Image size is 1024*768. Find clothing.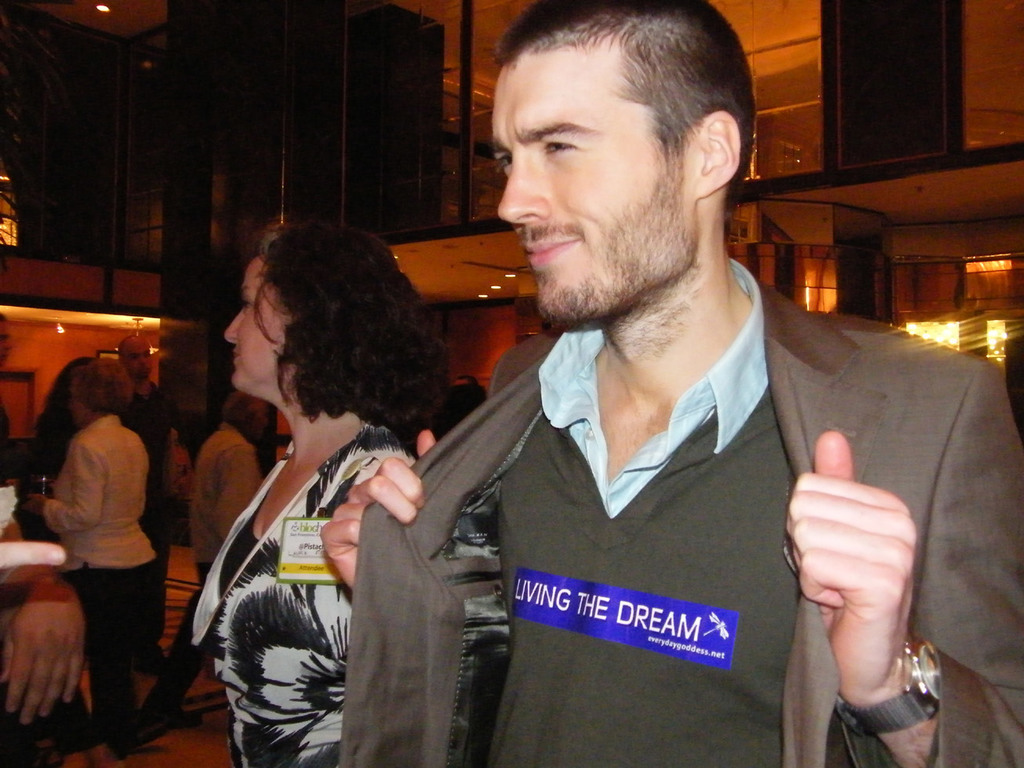
(193,422,412,767).
